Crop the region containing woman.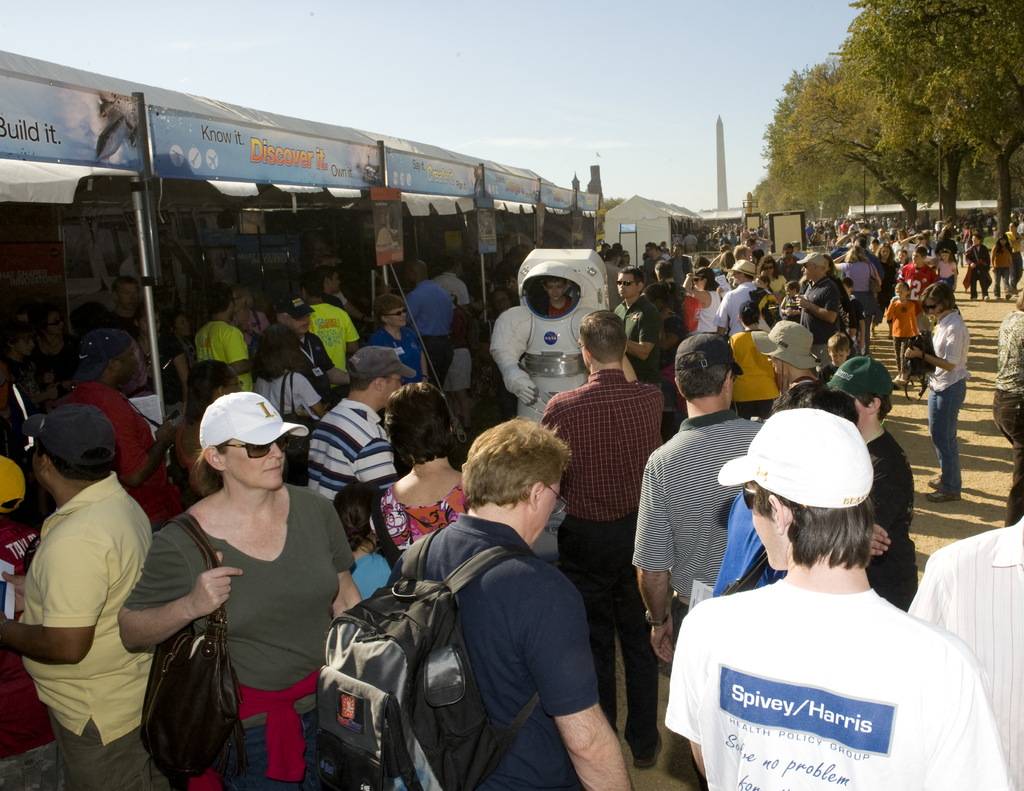
Crop region: 383, 380, 469, 560.
